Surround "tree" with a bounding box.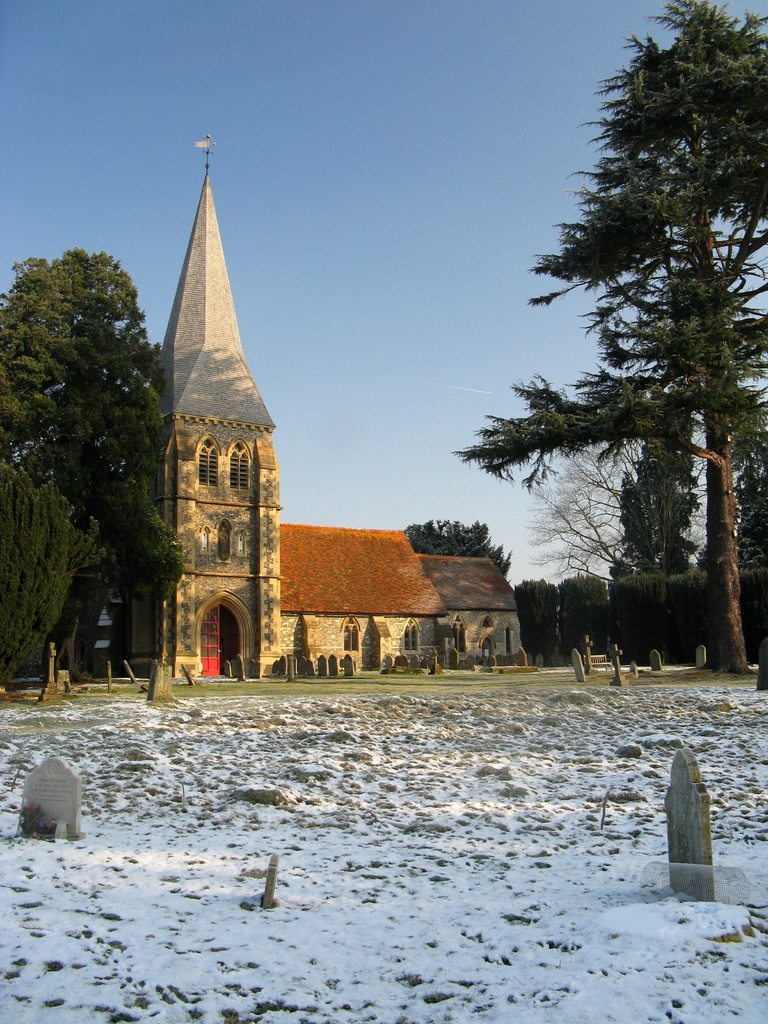
[516, 577, 560, 673].
